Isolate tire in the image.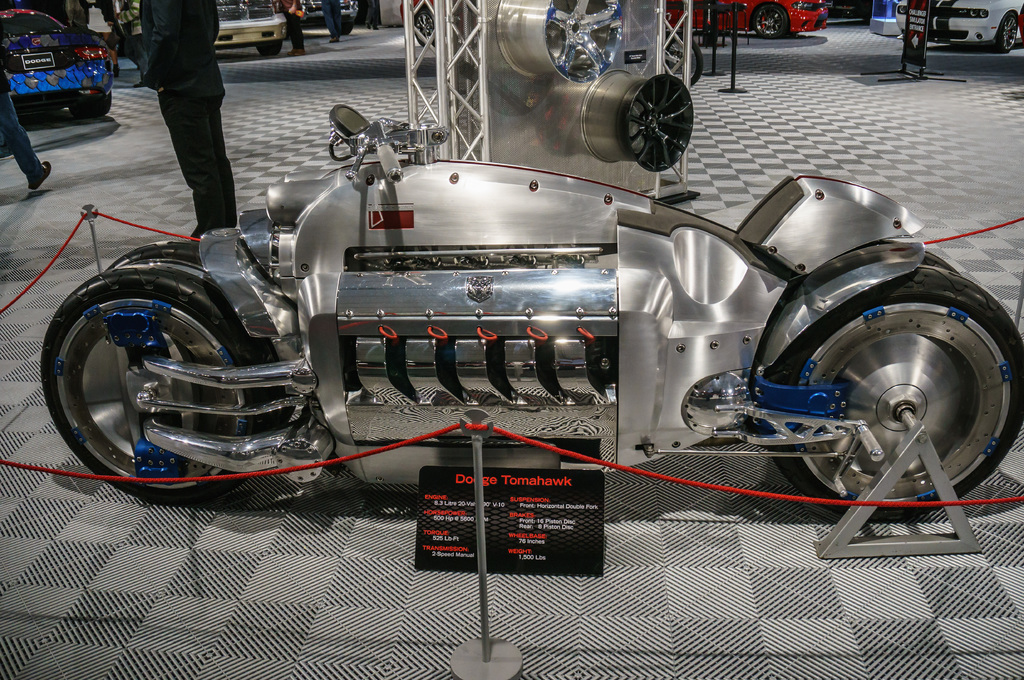
Isolated region: crop(257, 39, 284, 55).
